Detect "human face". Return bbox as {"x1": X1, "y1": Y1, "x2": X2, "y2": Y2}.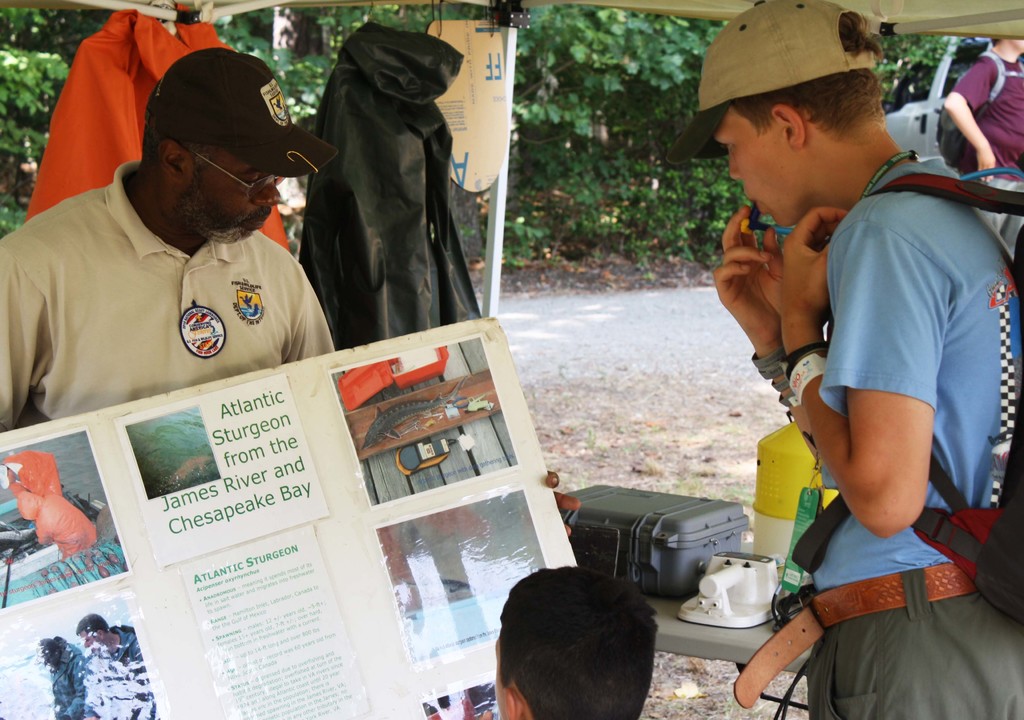
{"x1": 9, "y1": 474, "x2": 16, "y2": 484}.
